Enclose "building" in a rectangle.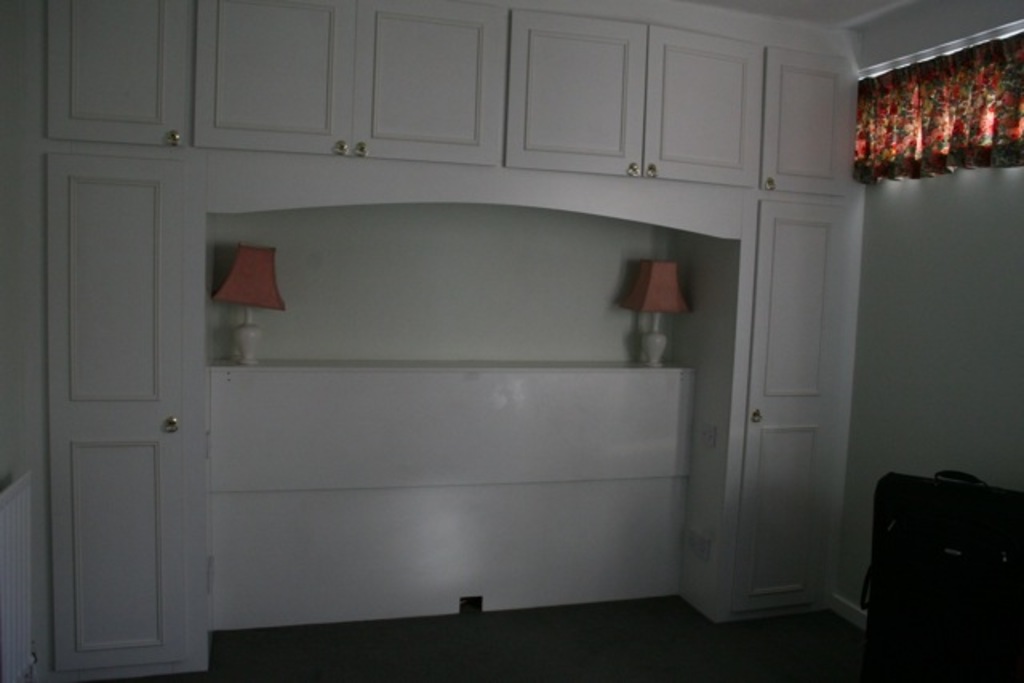
(0,0,1022,681).
